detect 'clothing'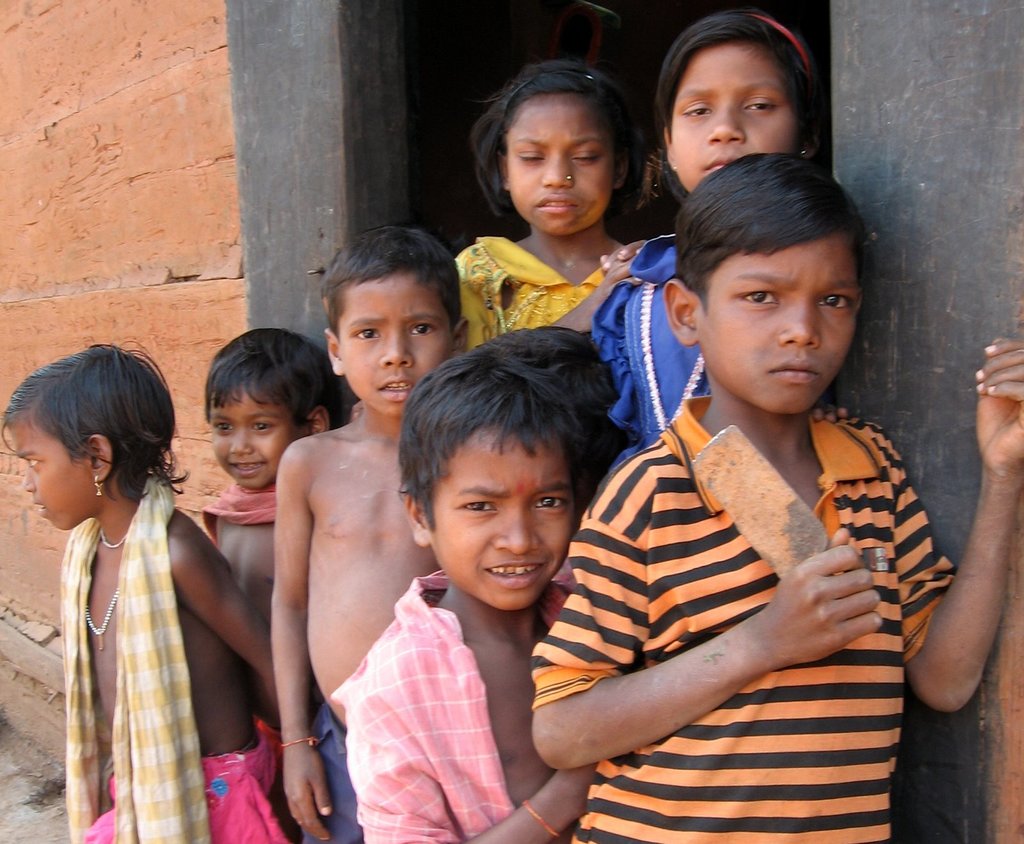
locate(552, 341, 961, 790)
